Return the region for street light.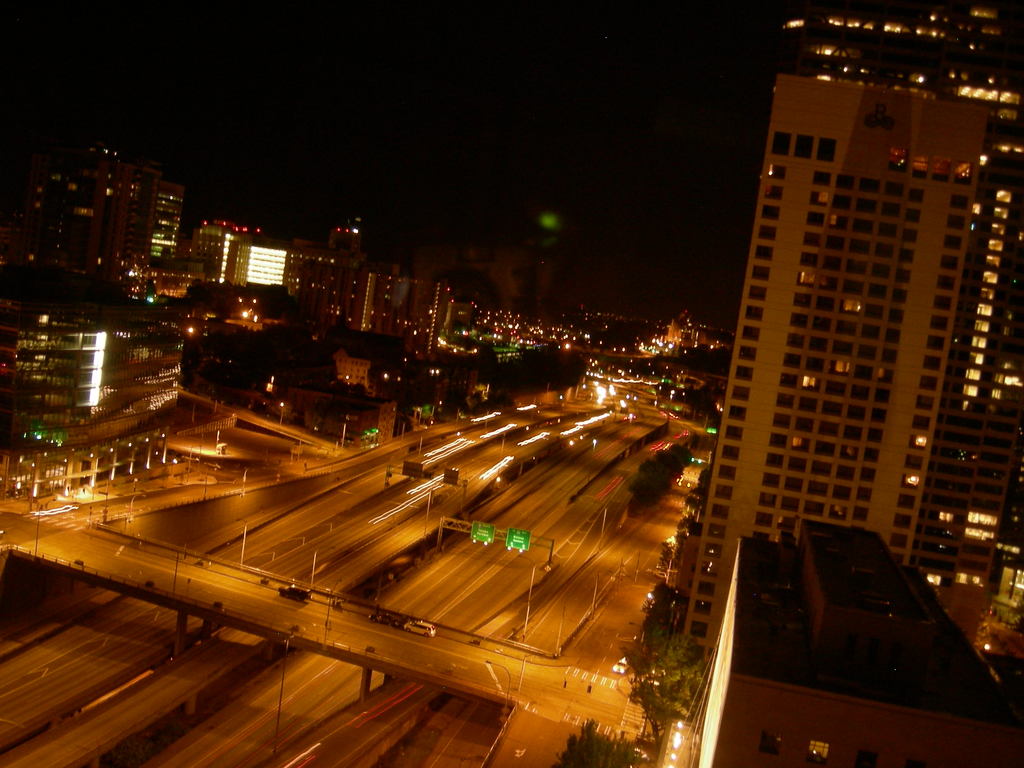
left=176, top=550, right=189, bottom=595.
